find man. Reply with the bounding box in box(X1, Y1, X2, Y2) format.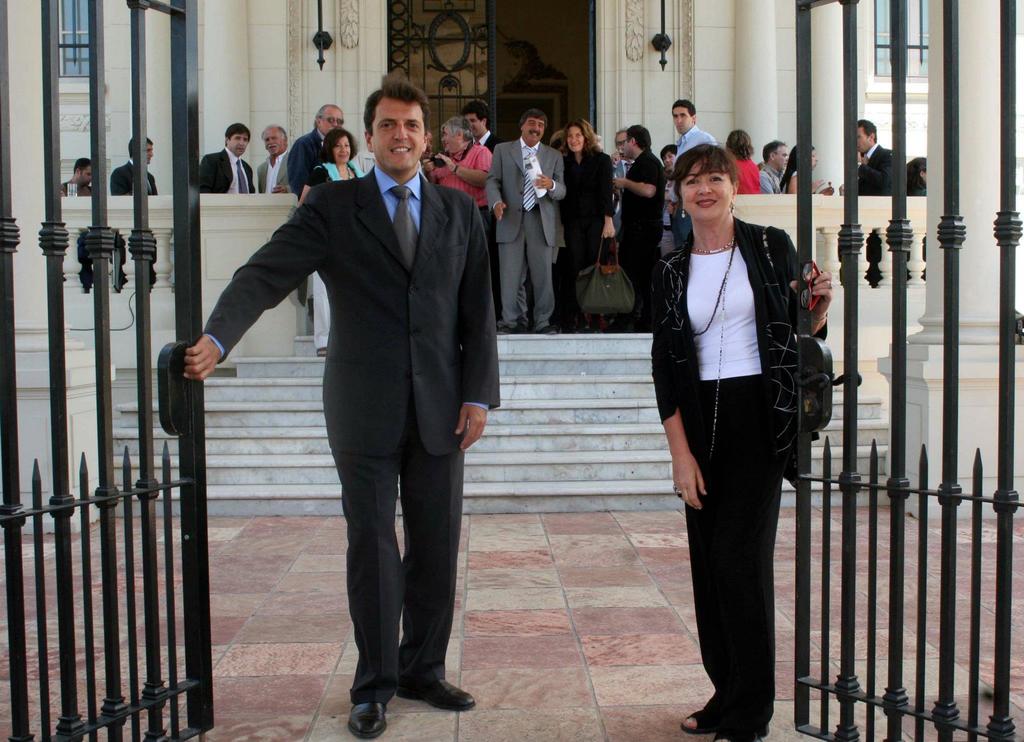
box(761, 138, 788, 193).
